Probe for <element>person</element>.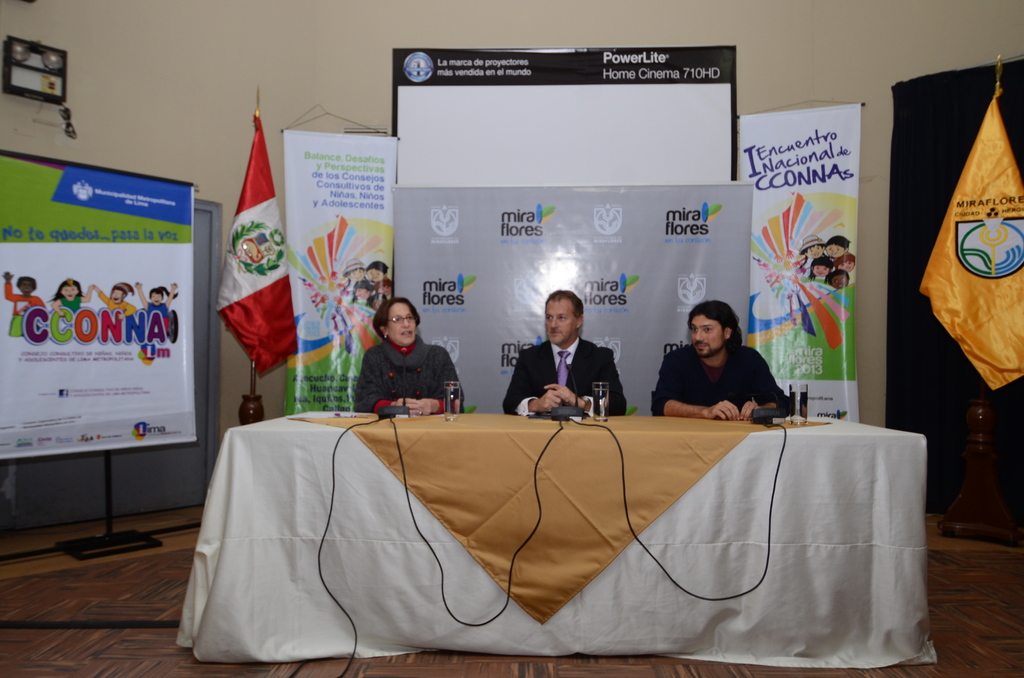
Probe result: (49,277,98,326).
